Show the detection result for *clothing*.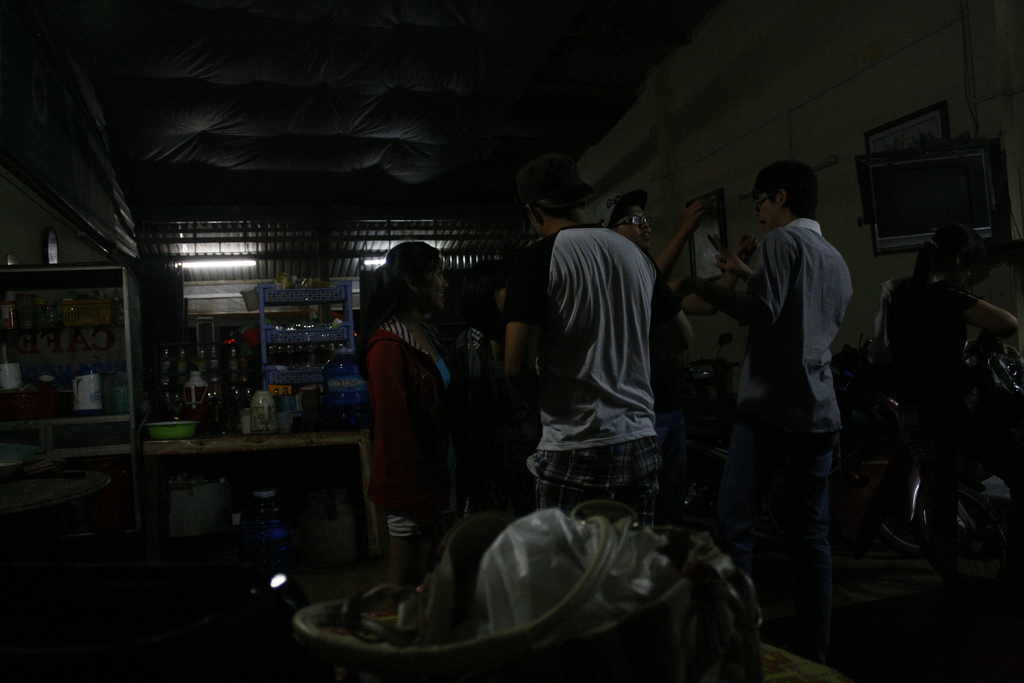
detection(358, 315, 456, 536).
